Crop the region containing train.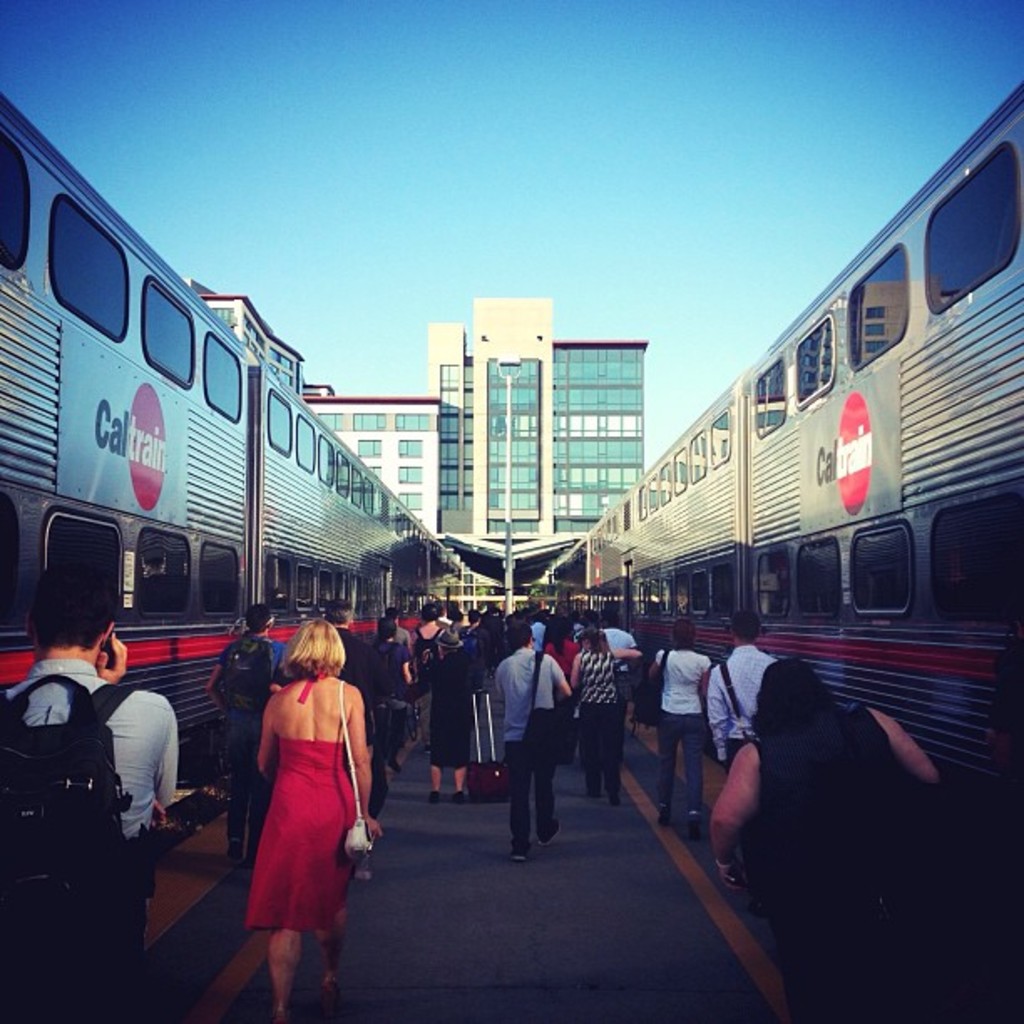
Crop region: Rect(0, 85, 487, 805).
